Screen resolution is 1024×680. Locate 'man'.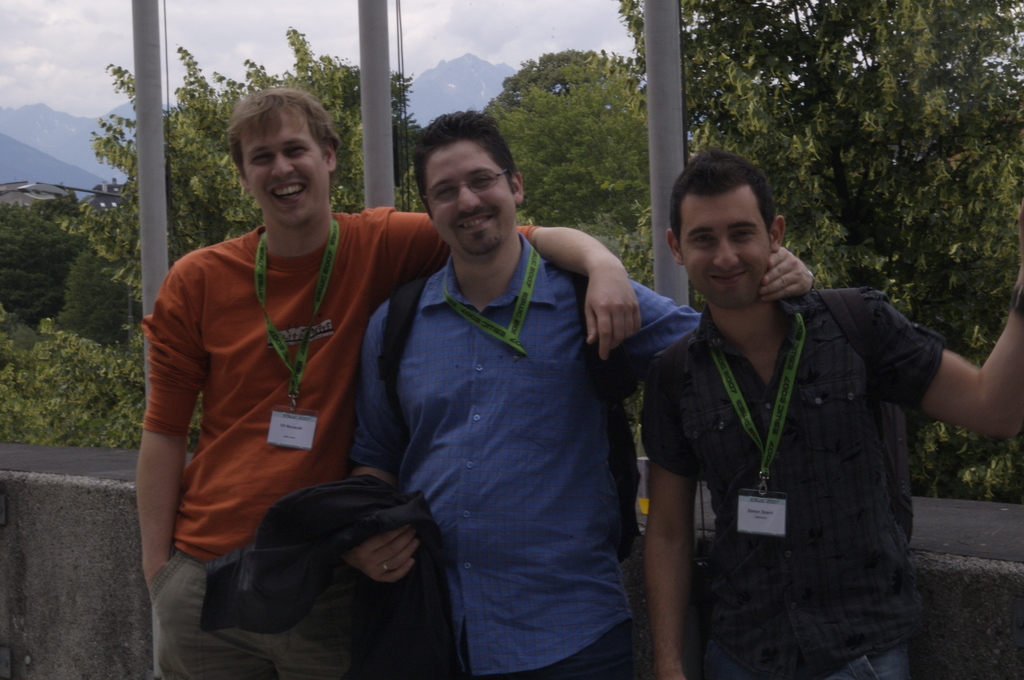
[x1=144, y1=85, x2=641, y2=679].
